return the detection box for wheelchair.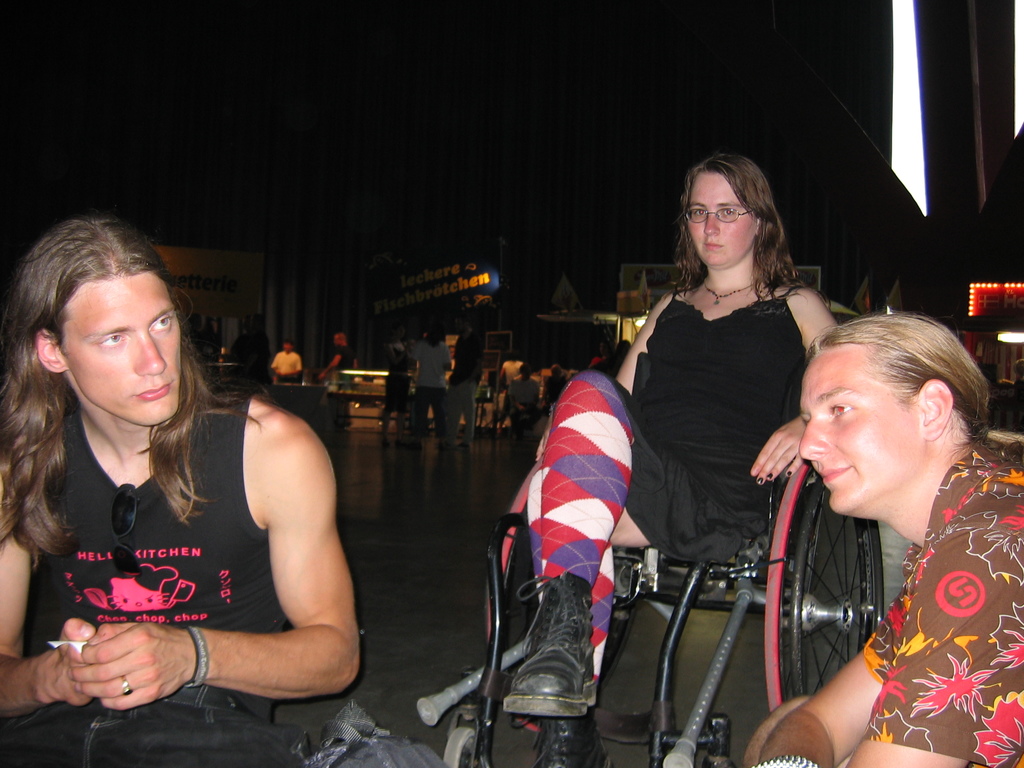
BBox(440, 460, 887, 767).
